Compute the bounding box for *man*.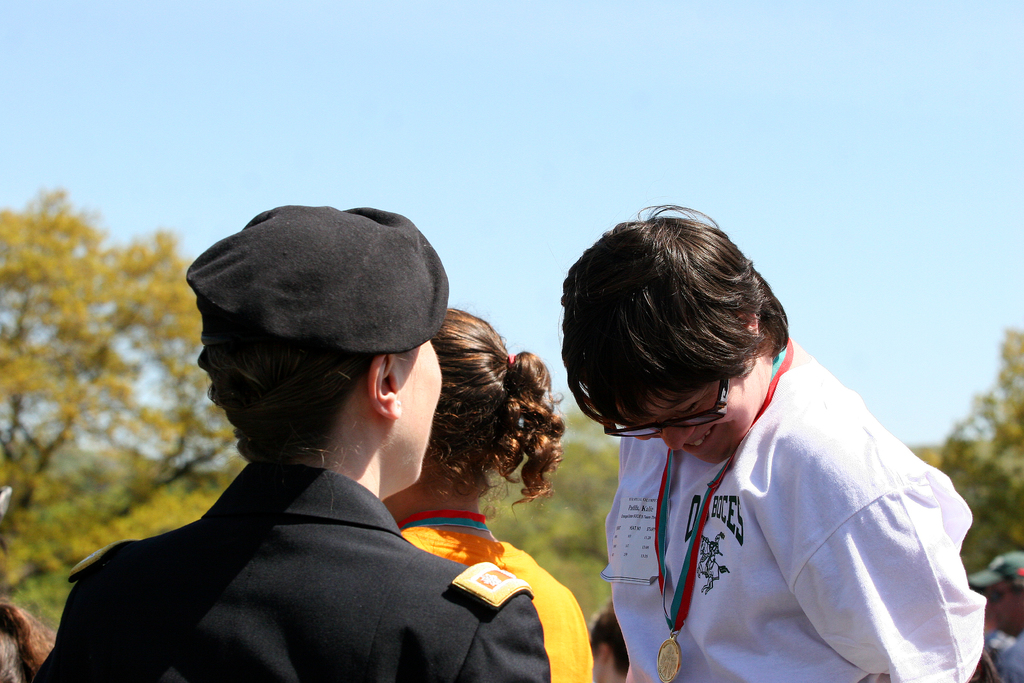
pyautogui.locateOnScreen(986, 554, 1023, 682).
